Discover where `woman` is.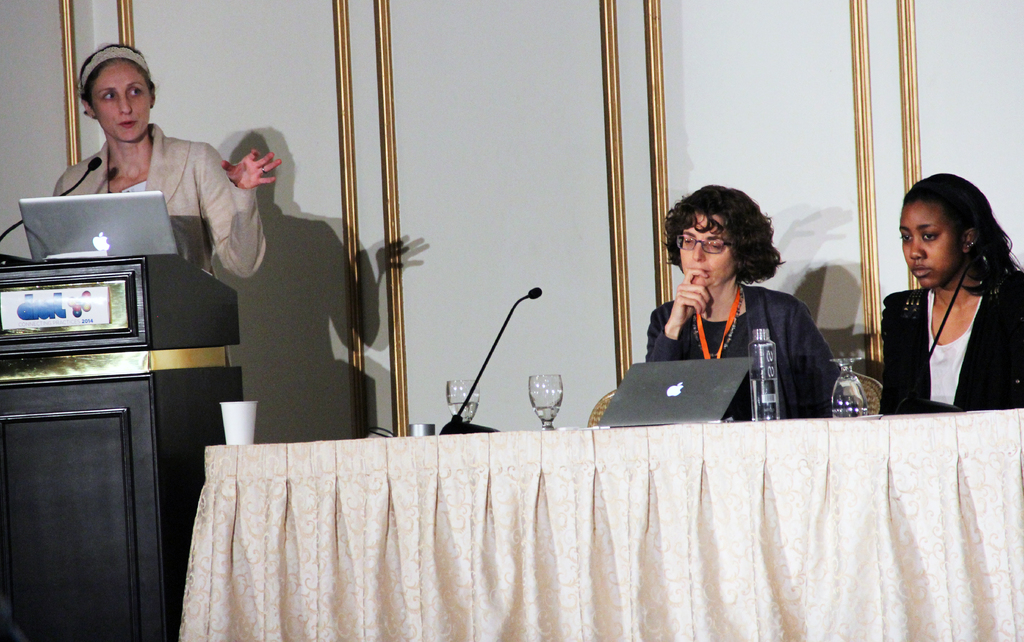
Discovered at <box>868,174,1014,434</box>.
